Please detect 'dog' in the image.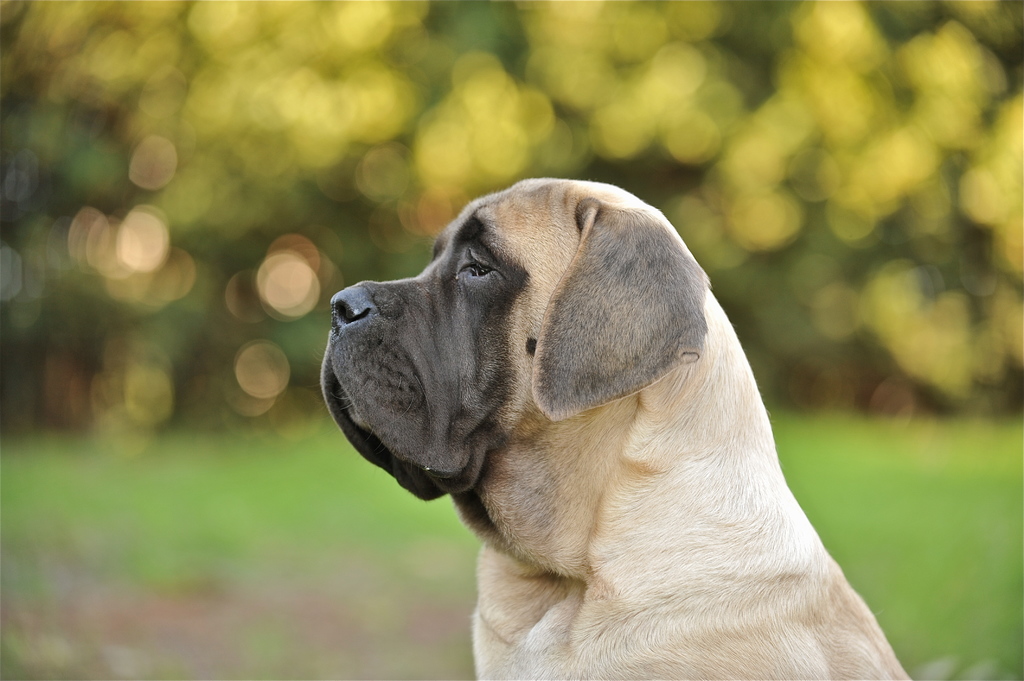
l=319, t=172, r=917, b=680.
